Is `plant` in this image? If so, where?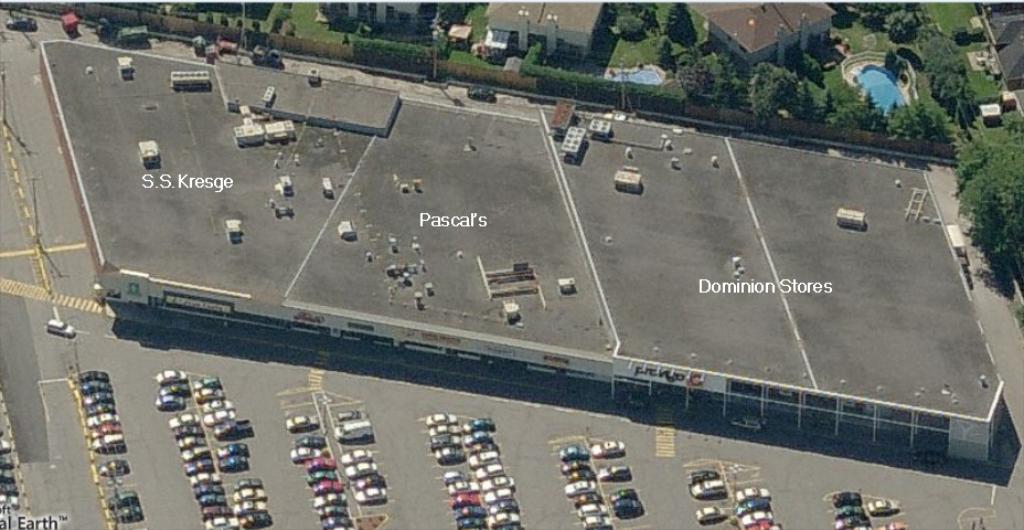
Yes, at detection(919, 109, 947, 153).
